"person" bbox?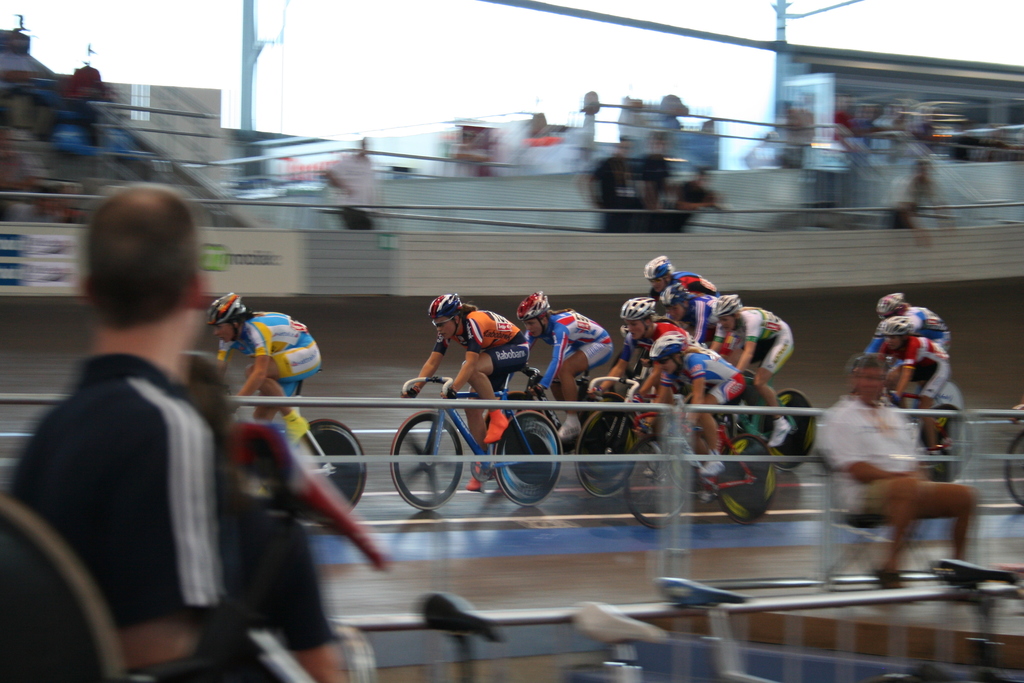
<region>511, 293, 616, 435</region>
